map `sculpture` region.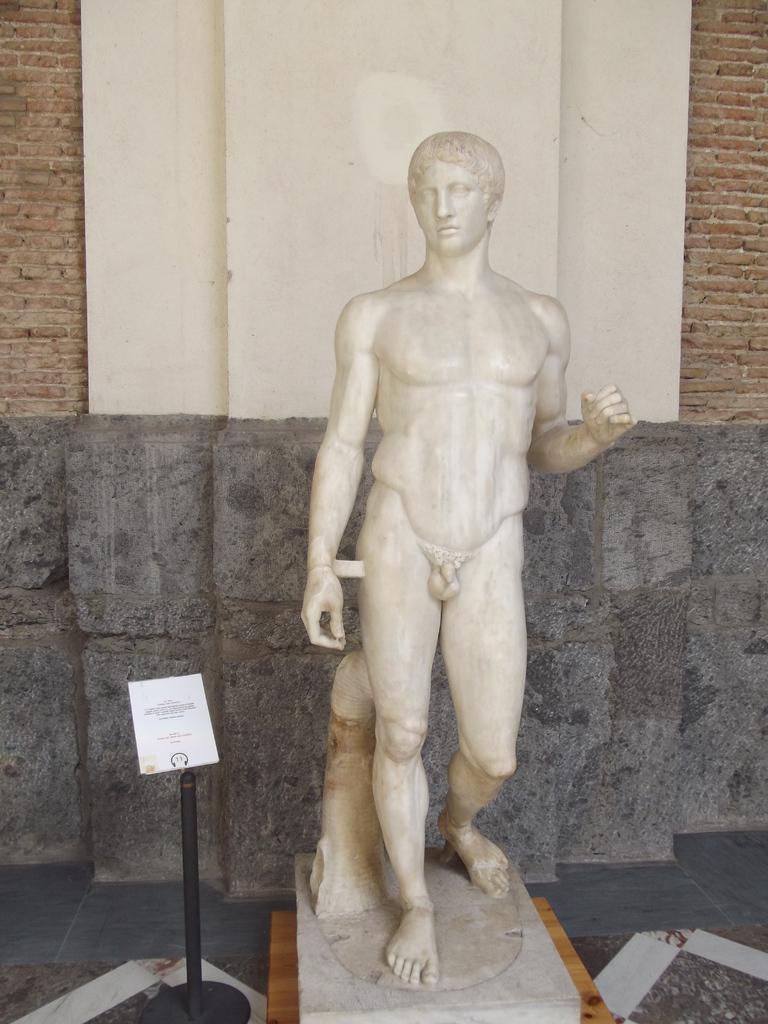
Mapped to BBox(290, 104, 621, 976).
